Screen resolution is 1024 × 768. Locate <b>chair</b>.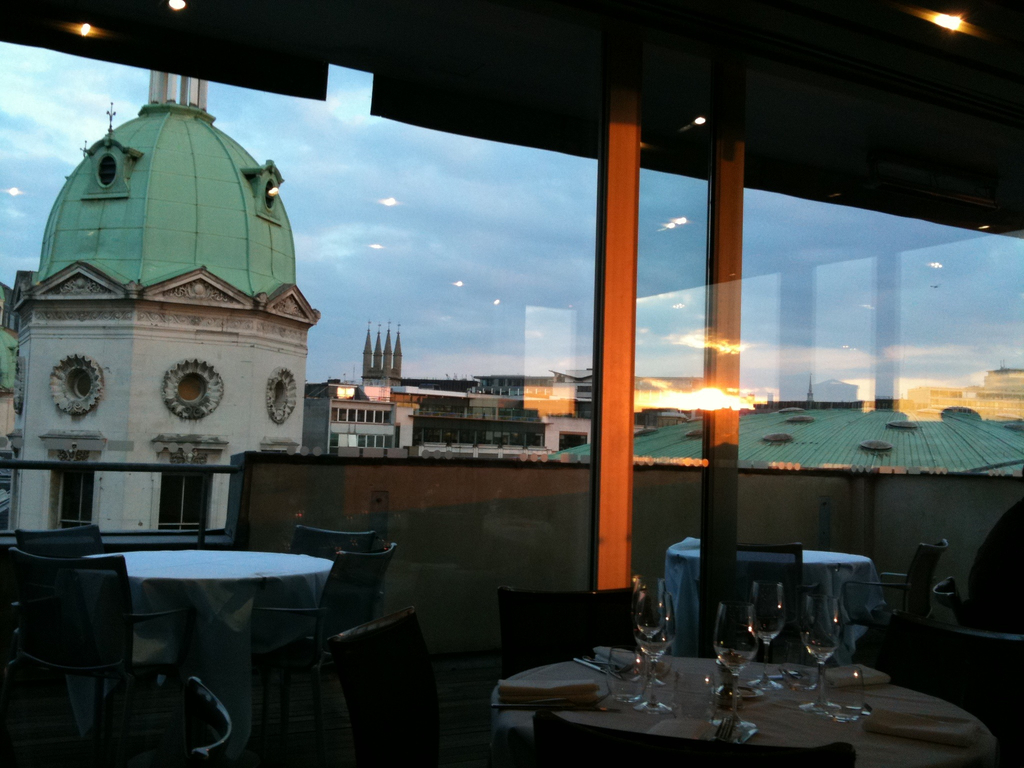
(929,569,988,636).
